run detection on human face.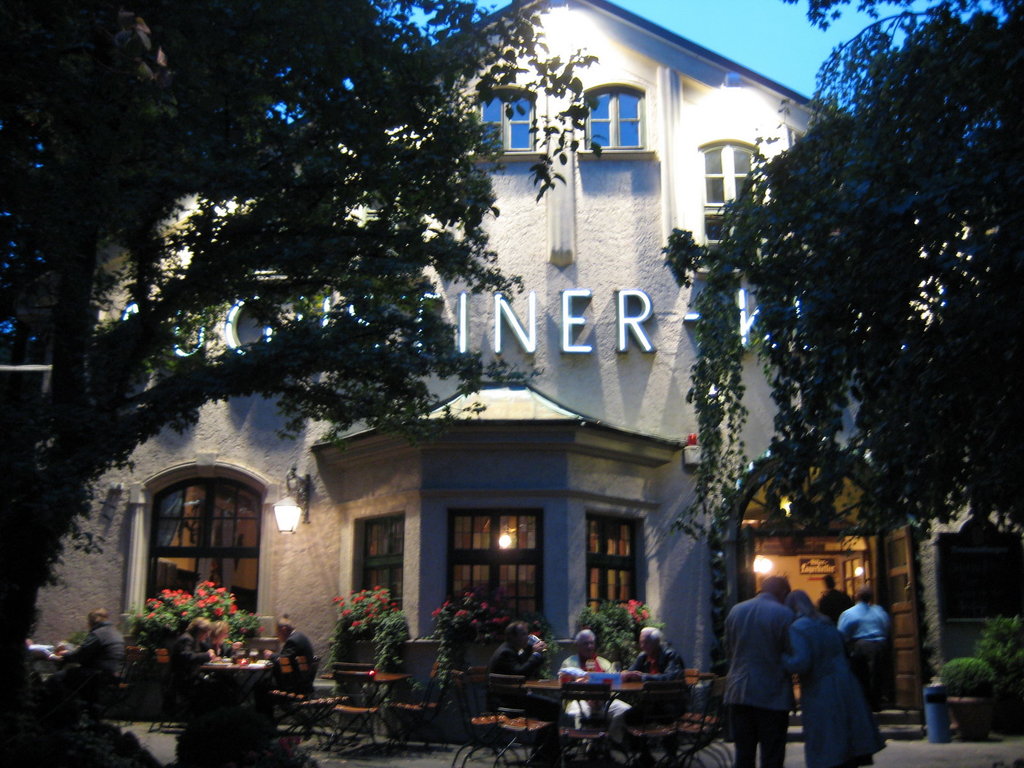
Result: rect(216, 628, 229, 644).
